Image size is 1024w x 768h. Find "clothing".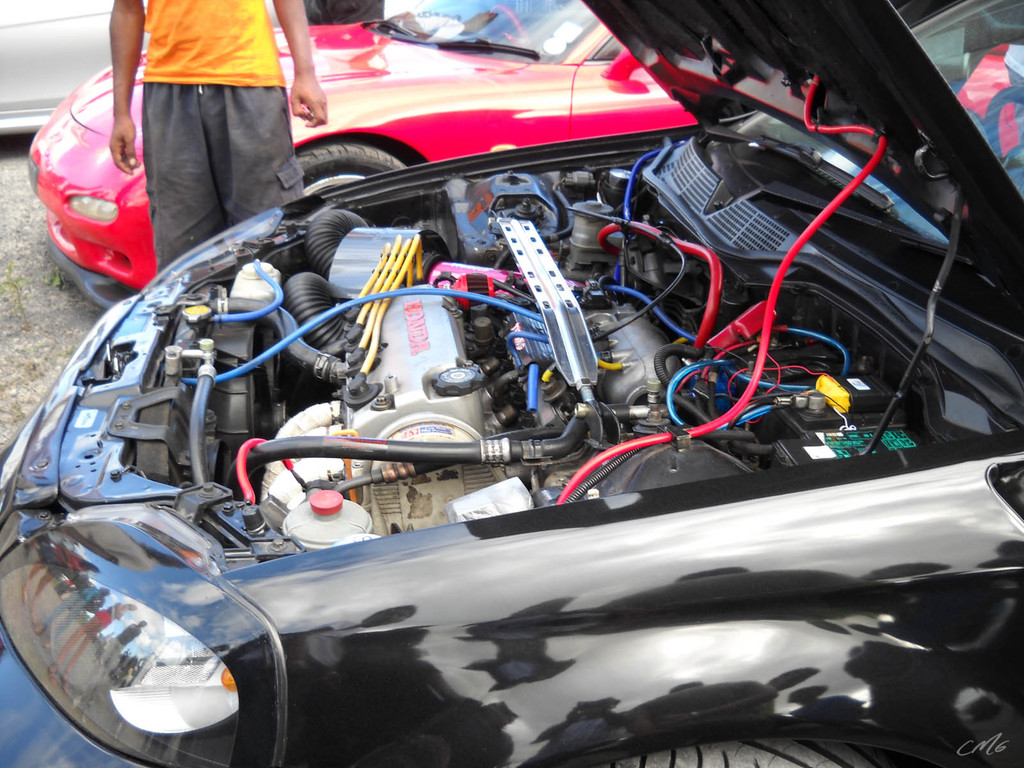
[138,0,305,276].
